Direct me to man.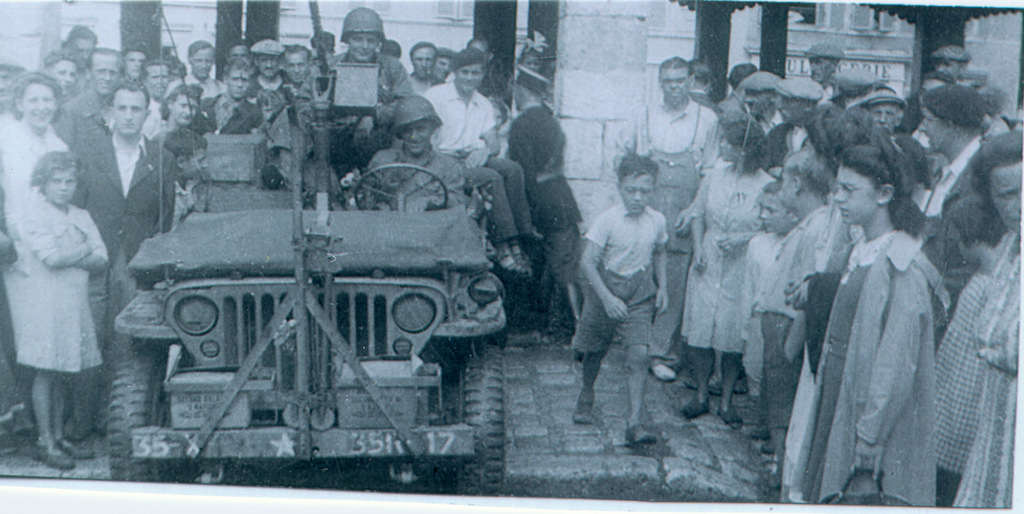
Direction: x1=806, y1=40, x2=845, y2=89.
